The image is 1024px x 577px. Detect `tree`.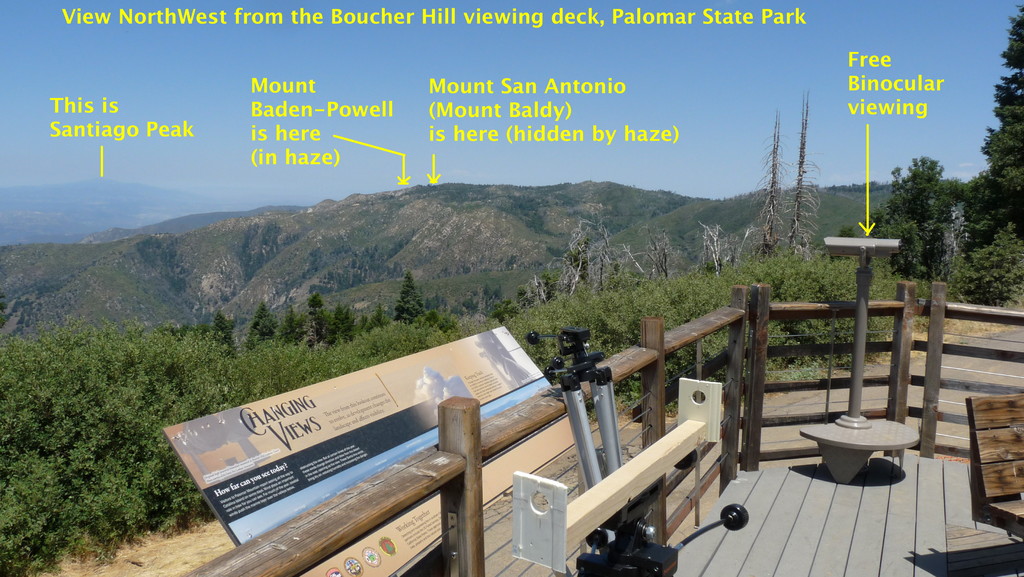
Detection: pyautogui.locateOnScreen(193, 310, 254, 407).
